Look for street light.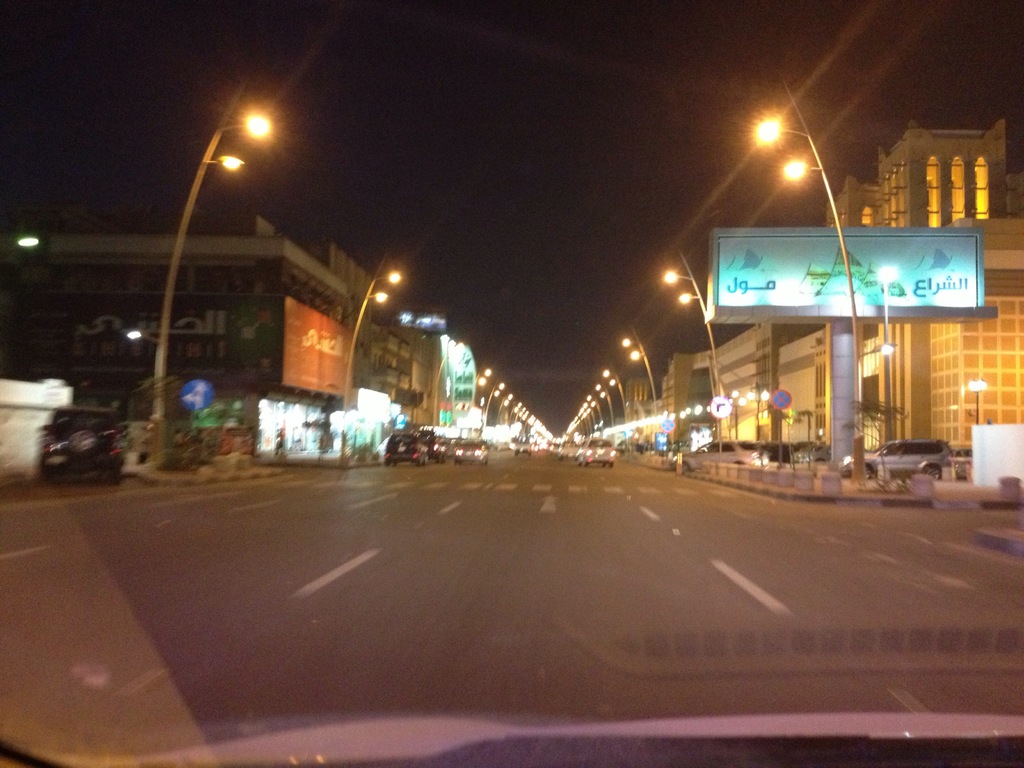
Found: <region>665, 245, 726, 465</region>.
